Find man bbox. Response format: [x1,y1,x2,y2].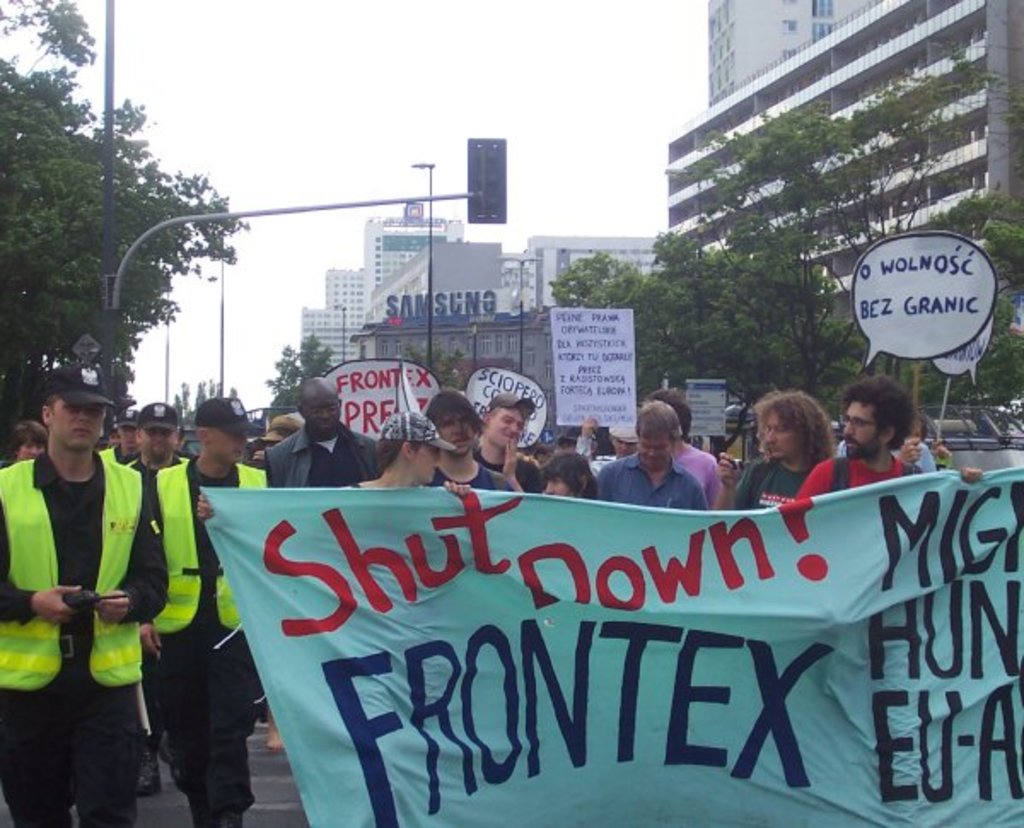
[0,359,166,826].
